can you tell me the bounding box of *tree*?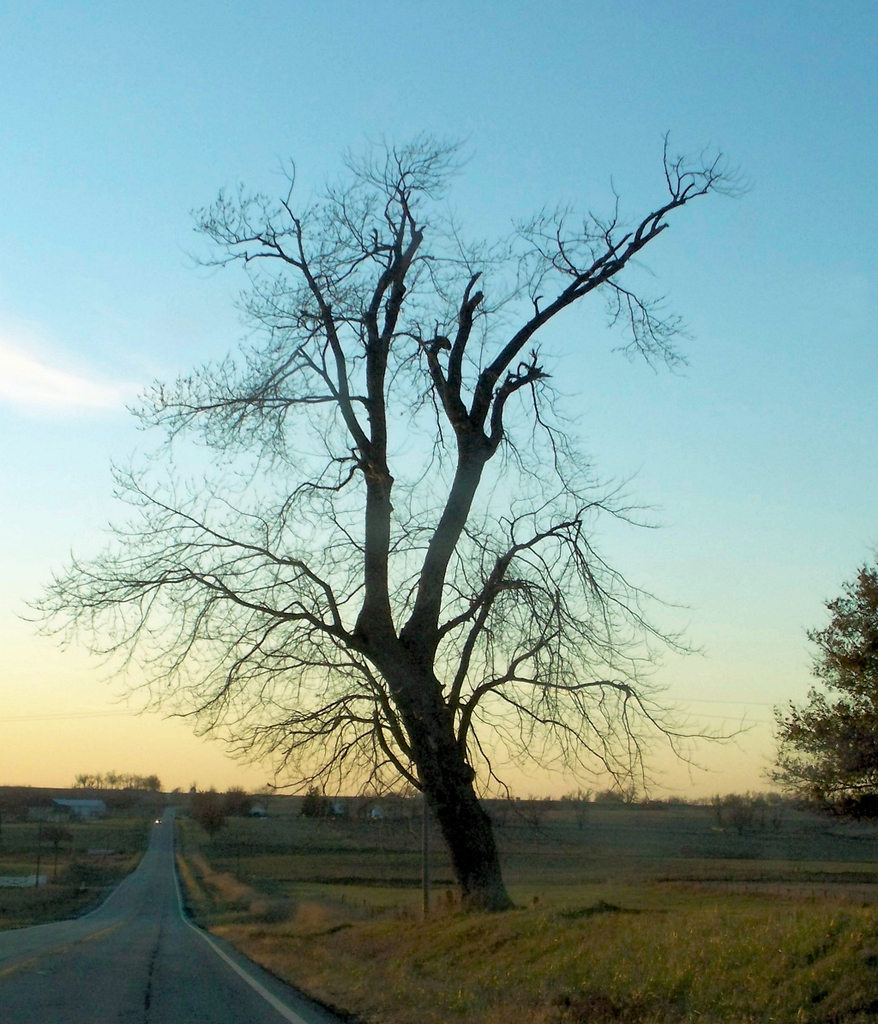
[62, 98, 756, 917].
